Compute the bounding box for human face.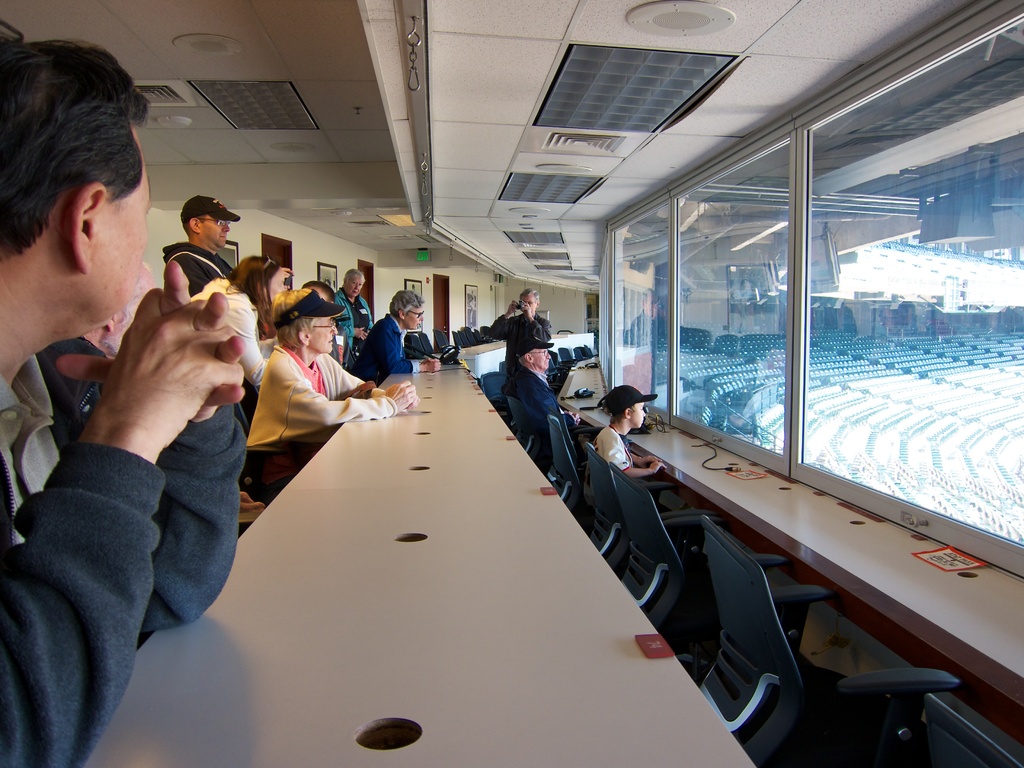
(x1=347, y1=278, x2=364, y2=299).
